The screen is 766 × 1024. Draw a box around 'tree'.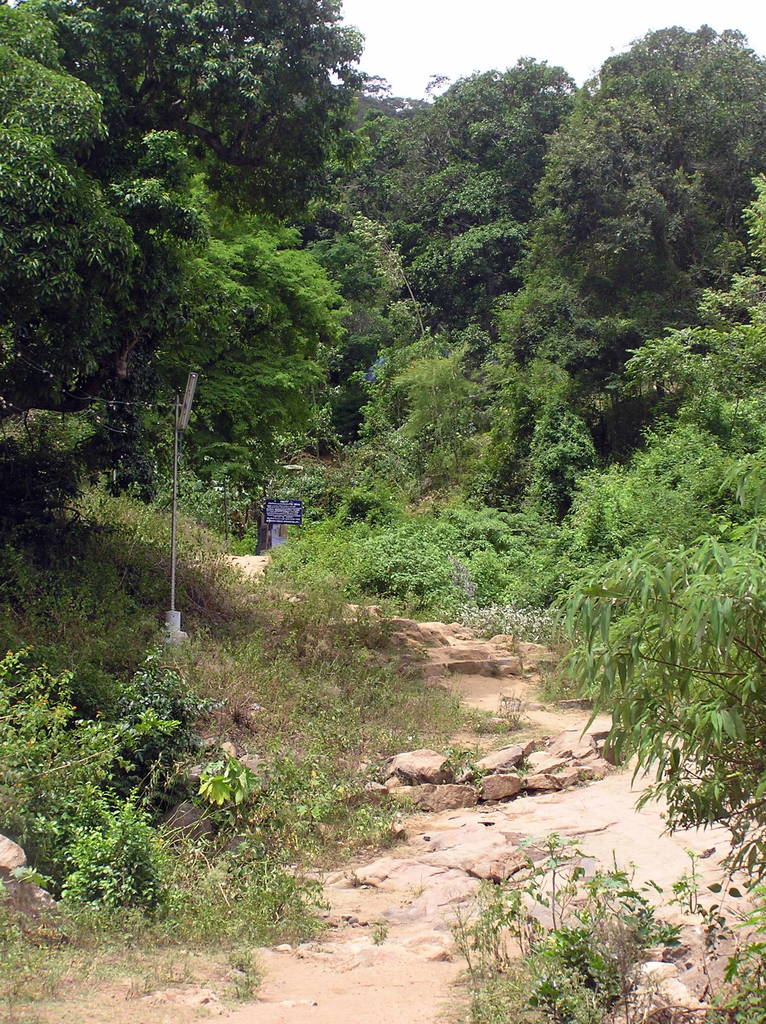
box(0, 0, 346, 522).
